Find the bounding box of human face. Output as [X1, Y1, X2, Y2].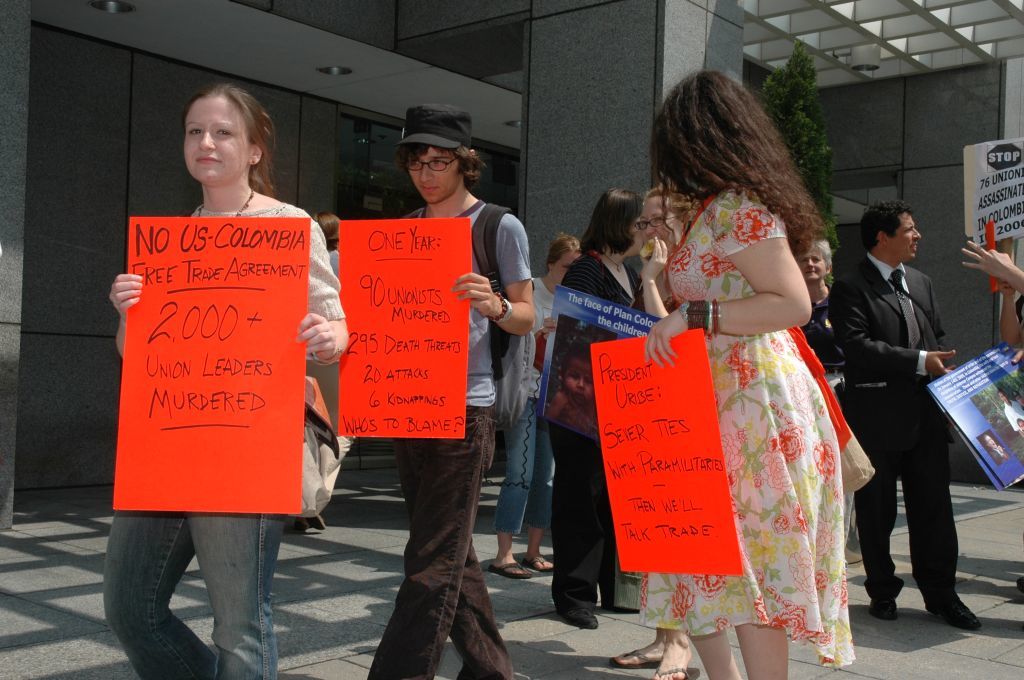
[187, 93, 256, 184].
